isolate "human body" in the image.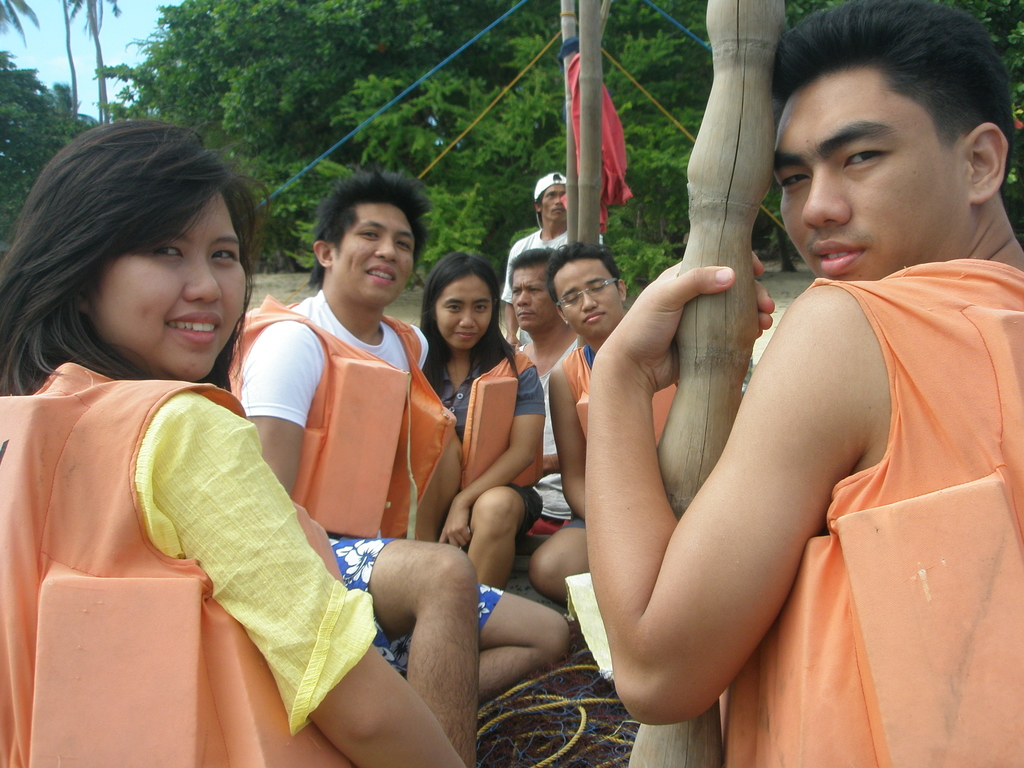
Isolated region: {"x1": 579, "y1": 0, "x2": 1023, "y2": 767}.
